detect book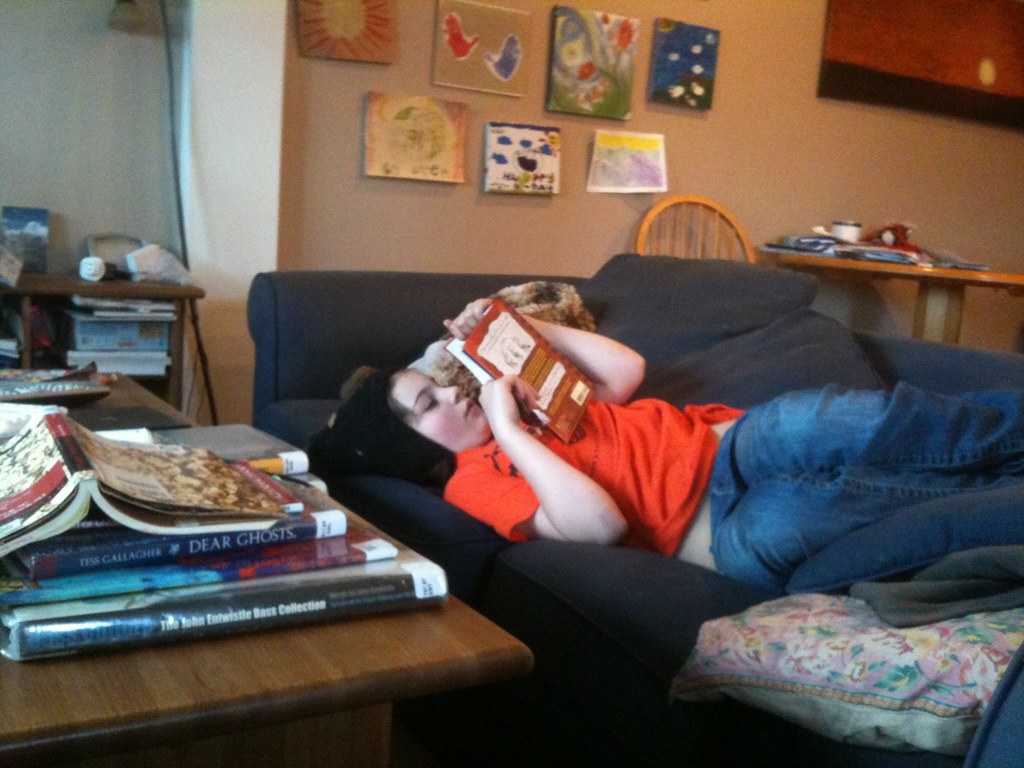
{"left": 0, "top": 408, "right": 282, "bottom": 564}
